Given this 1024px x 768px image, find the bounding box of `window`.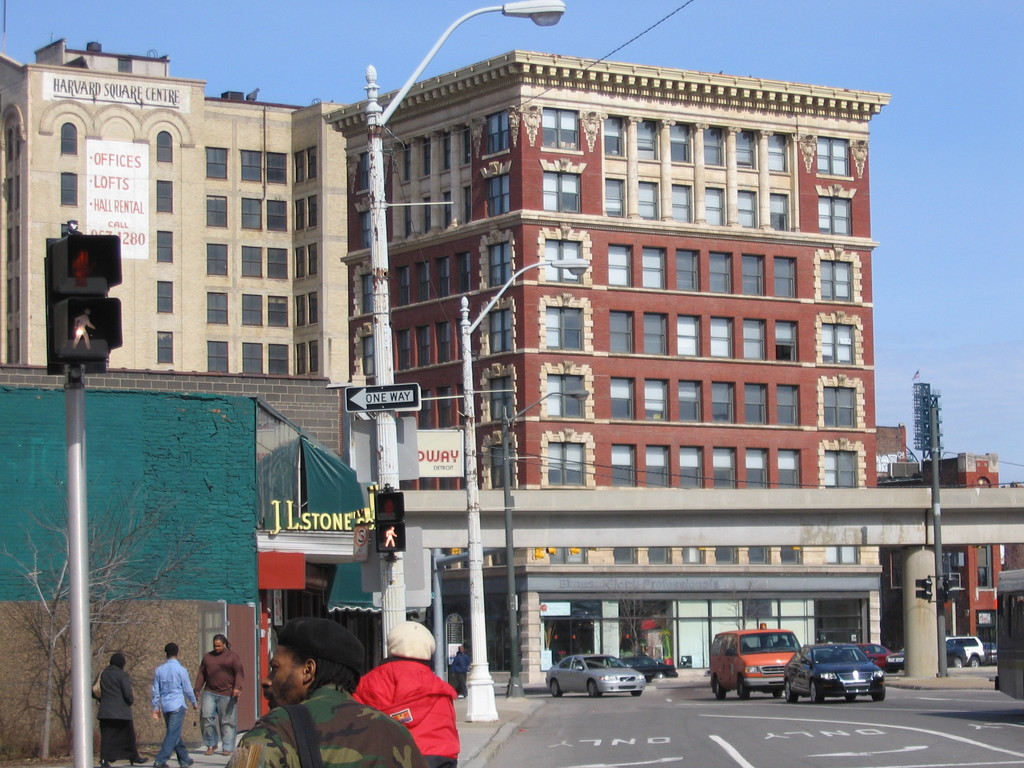
left=605, top=119, right=625, bottom=150.
